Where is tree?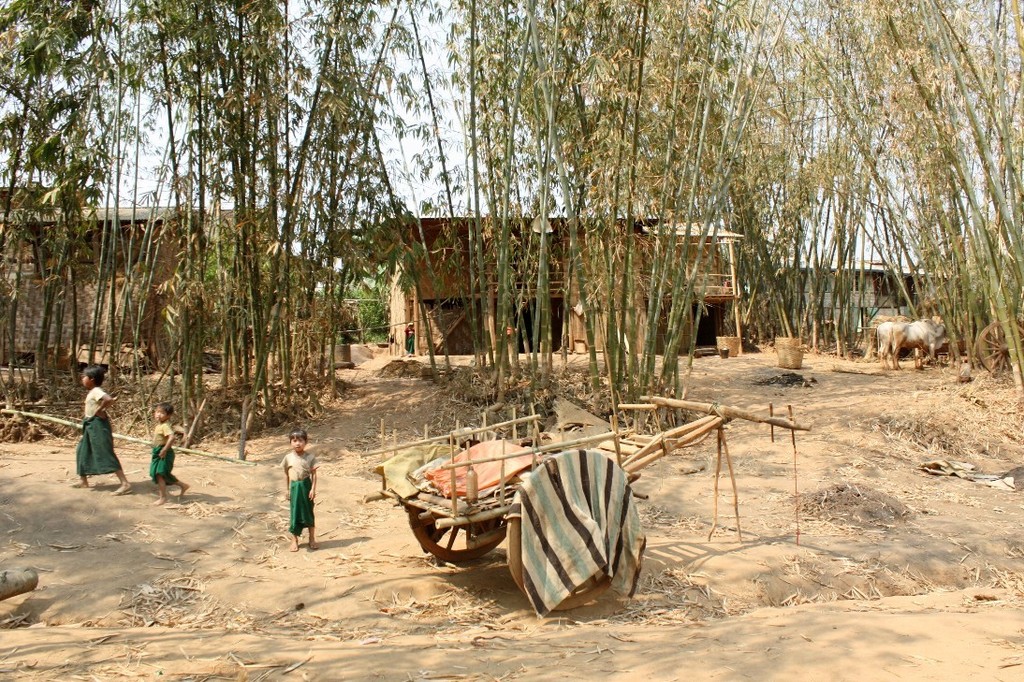
select_region(387, 0, 496, 399).
